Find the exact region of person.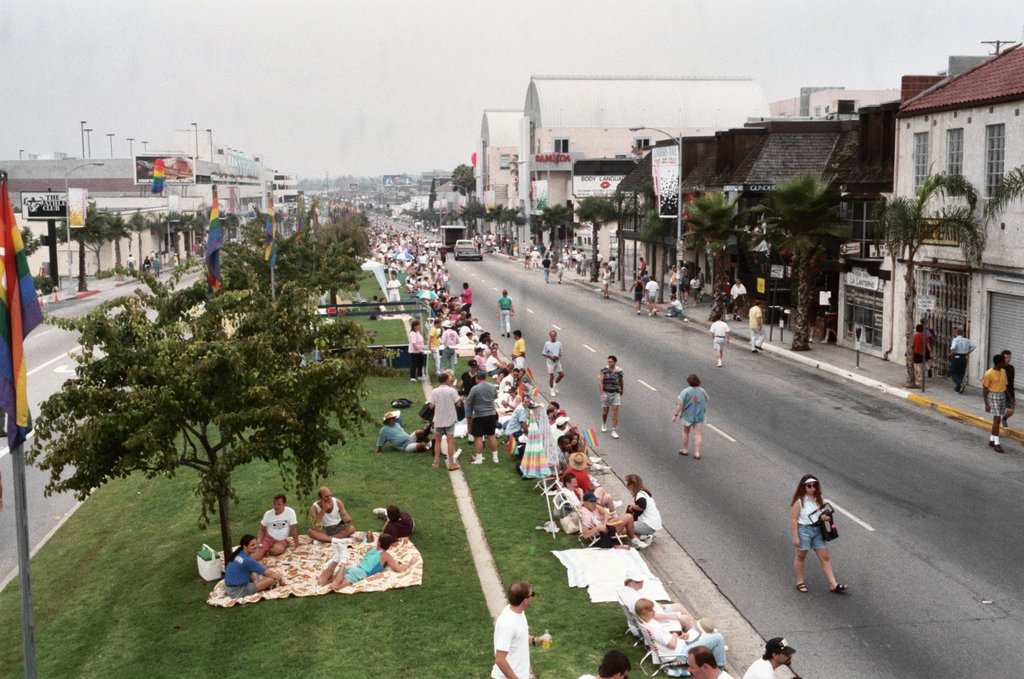
Exact region: Rect(404, 318, 421, 373).
